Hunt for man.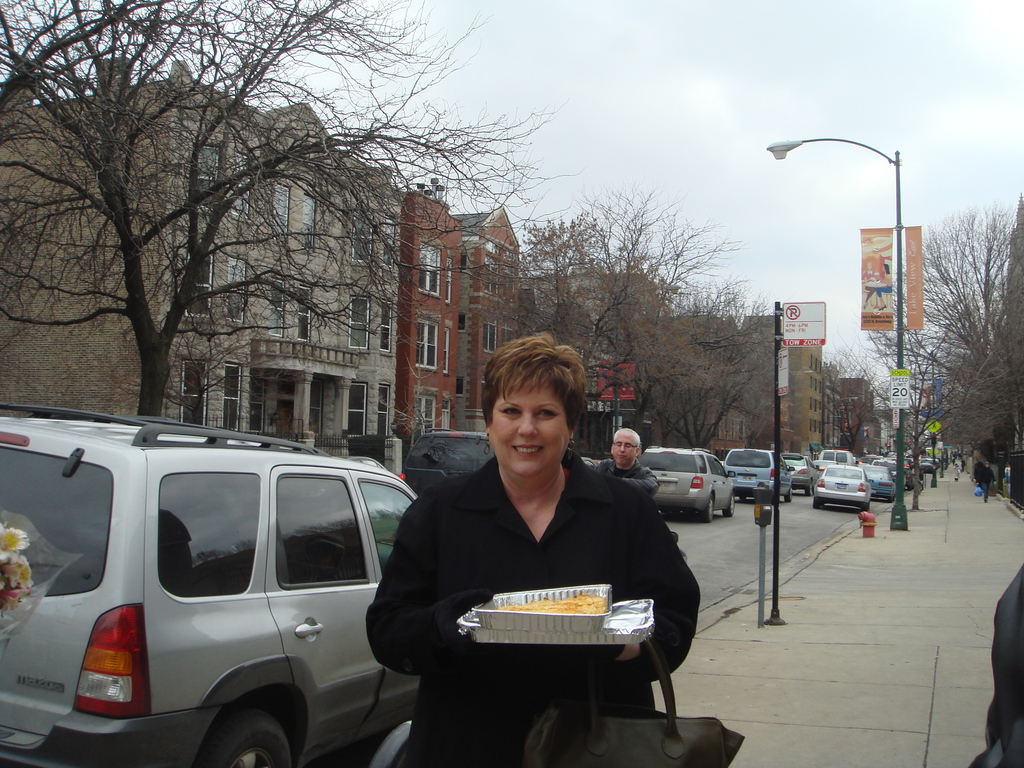
Hunted down at [975, 456, 984, 482].
